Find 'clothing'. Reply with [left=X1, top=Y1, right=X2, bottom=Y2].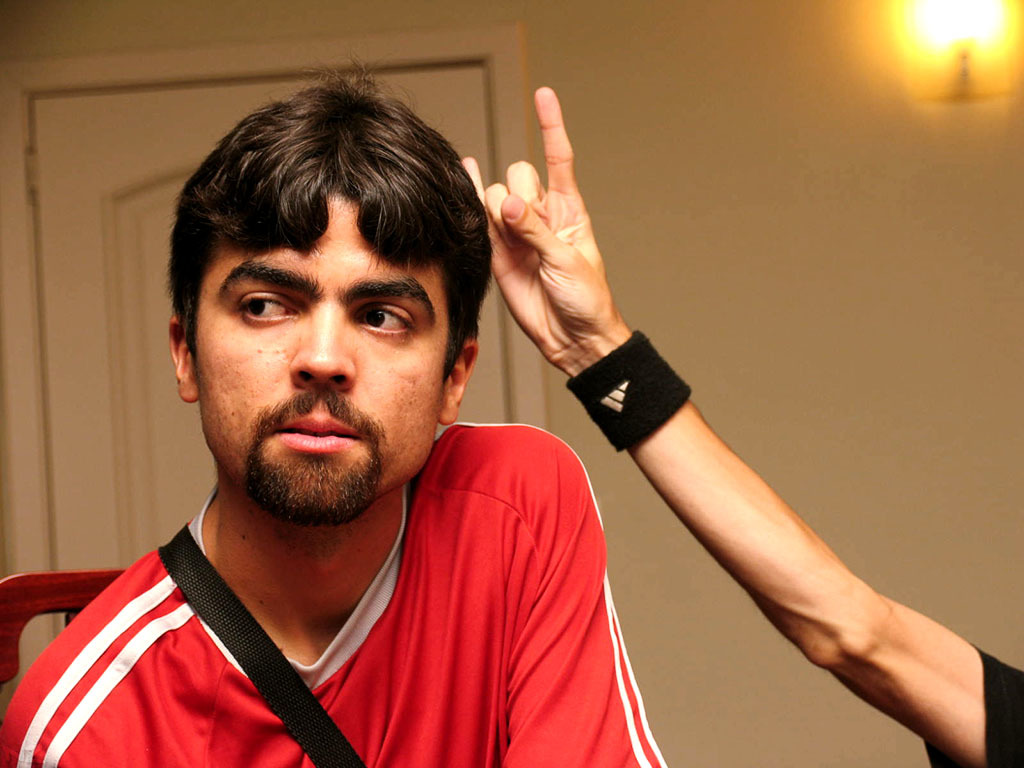
[left=27, top=453, right=659, bottom=755].
